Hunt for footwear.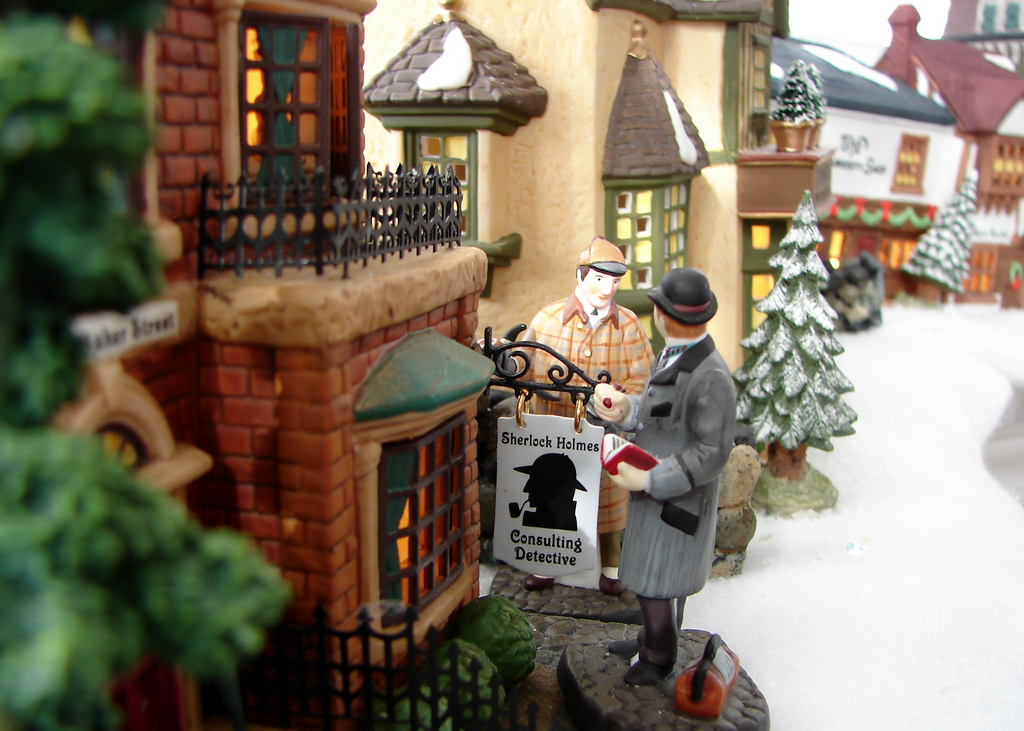
Hunted down at {"x1": 620, "y1": 664, "x2": 678, "y2": 680}.
